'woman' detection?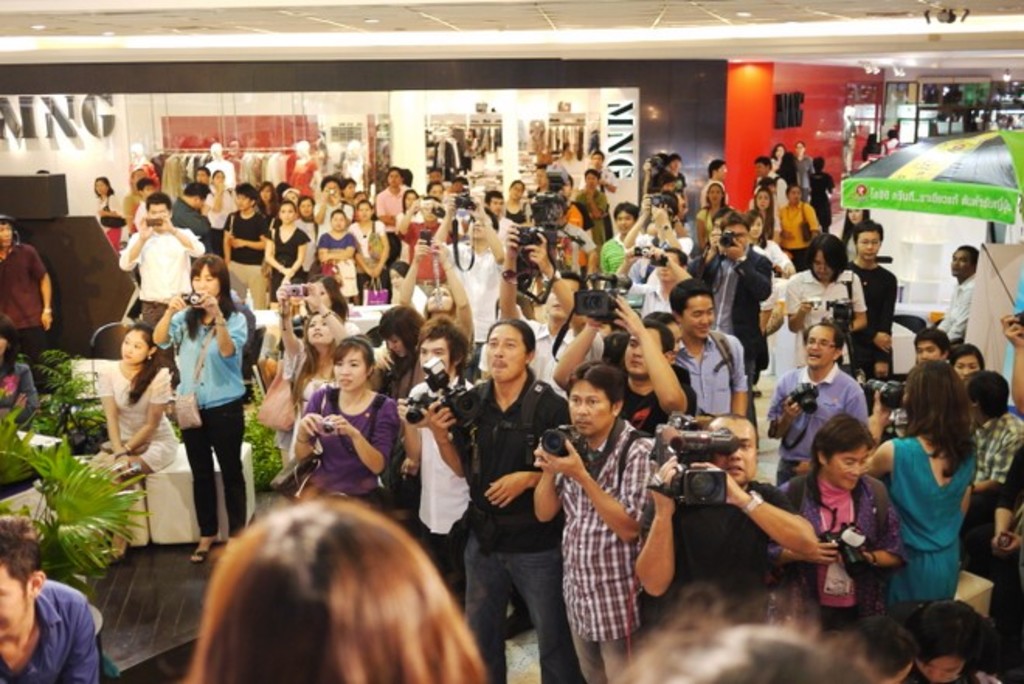
rect(396, 188, 422, 254)
